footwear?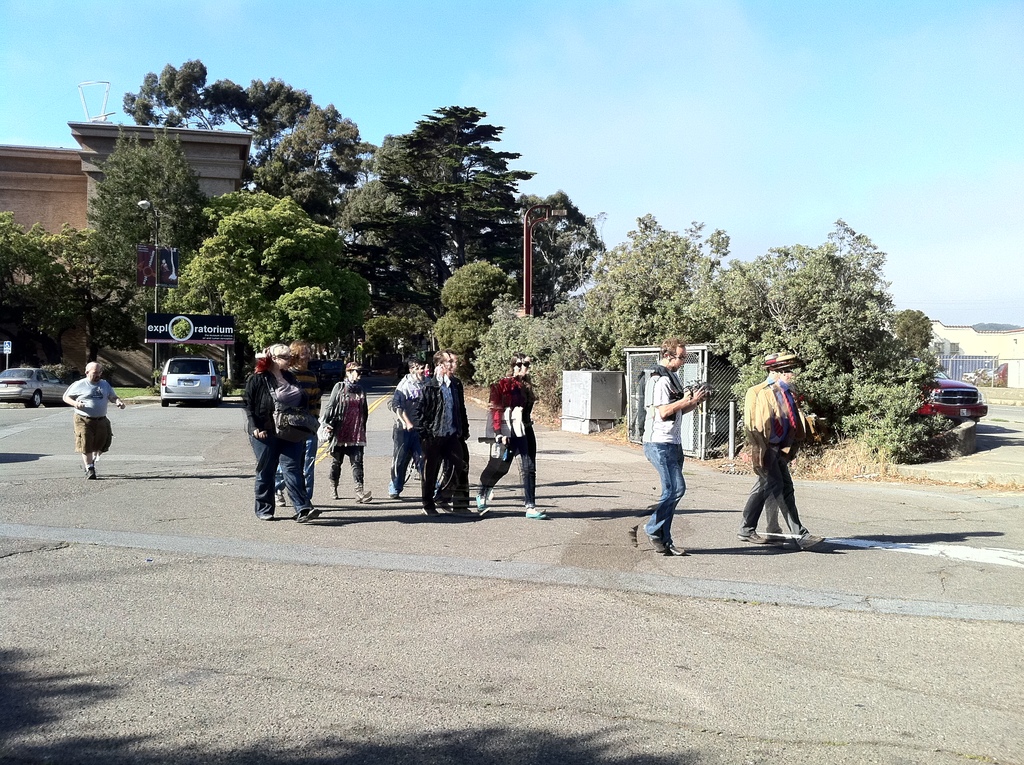
select_region(387, 481, 399, 499)
